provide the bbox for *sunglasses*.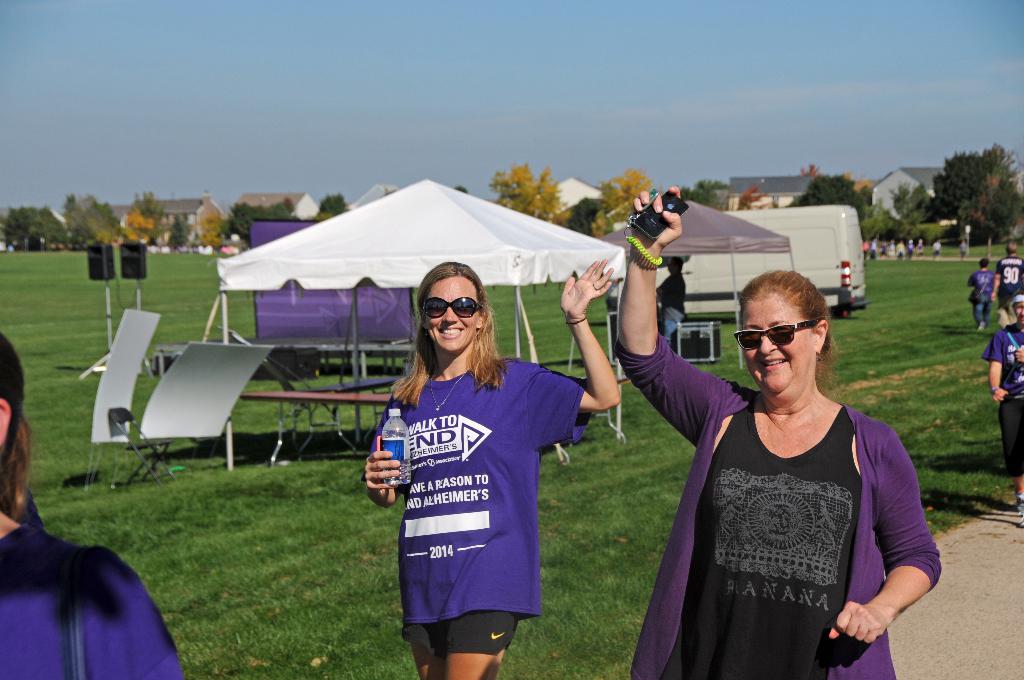
select_region(414, 297, 483, 320).
